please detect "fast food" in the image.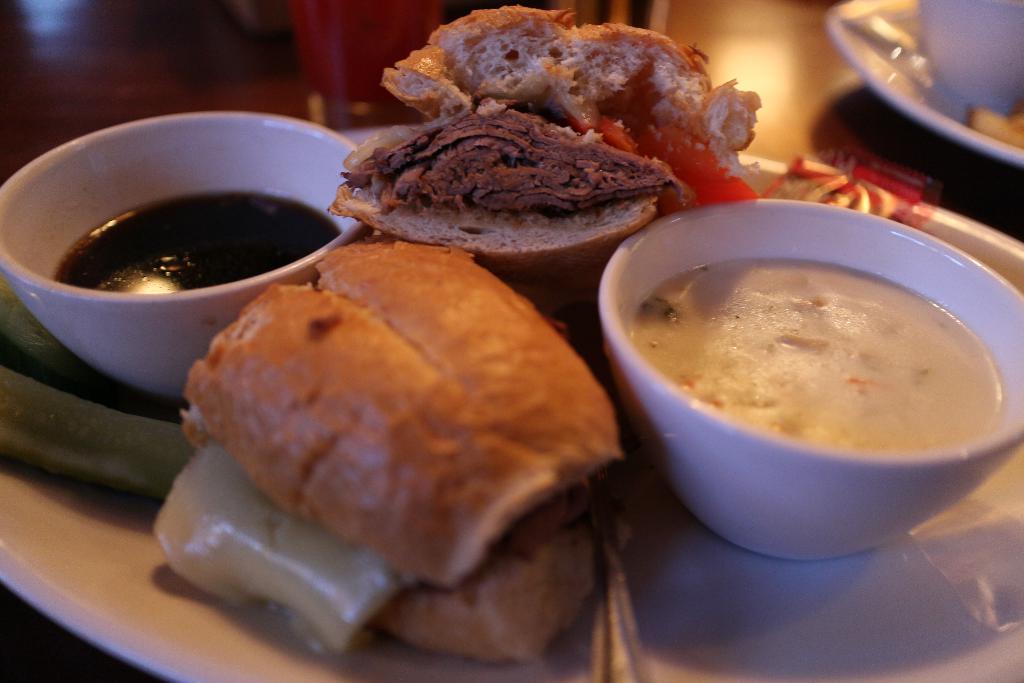
rect(153, 230, 625, 664).
